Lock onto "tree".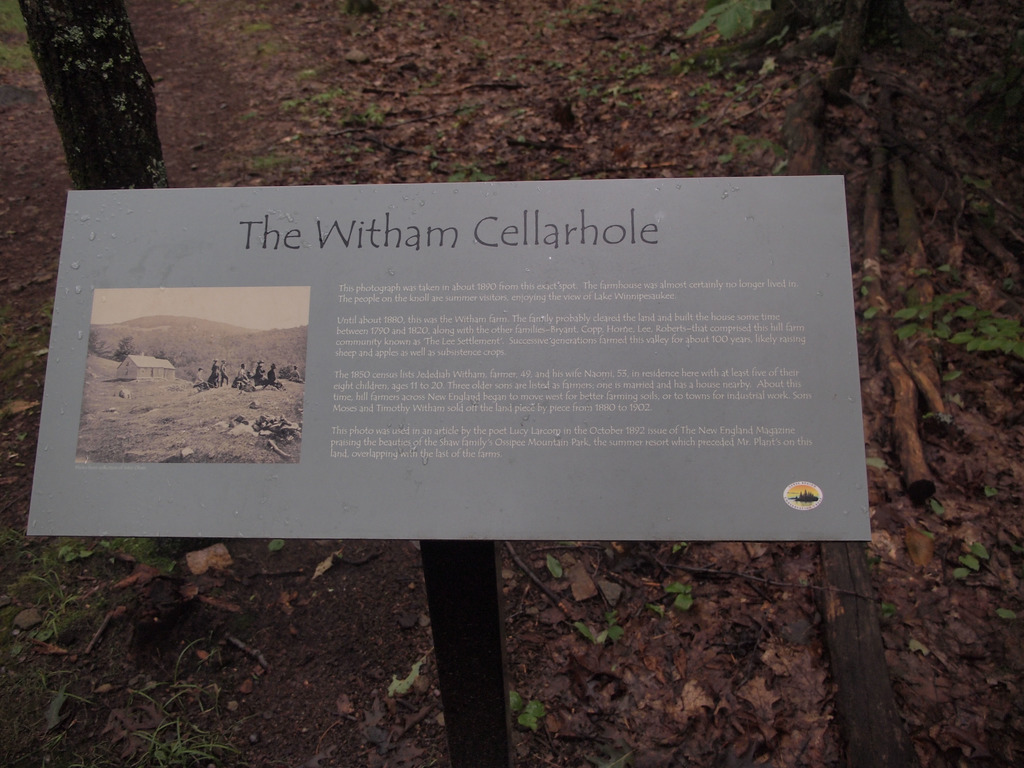
Locked: region(669, 3, 1023, 509).
